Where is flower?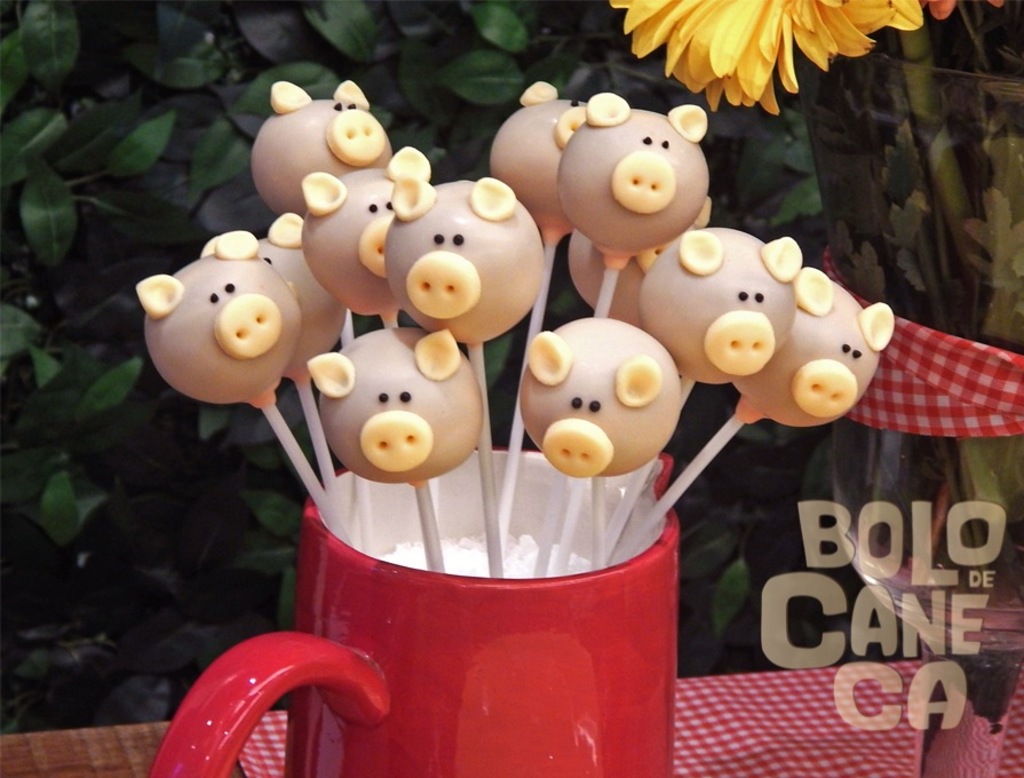
628, 0, 876, 108.
